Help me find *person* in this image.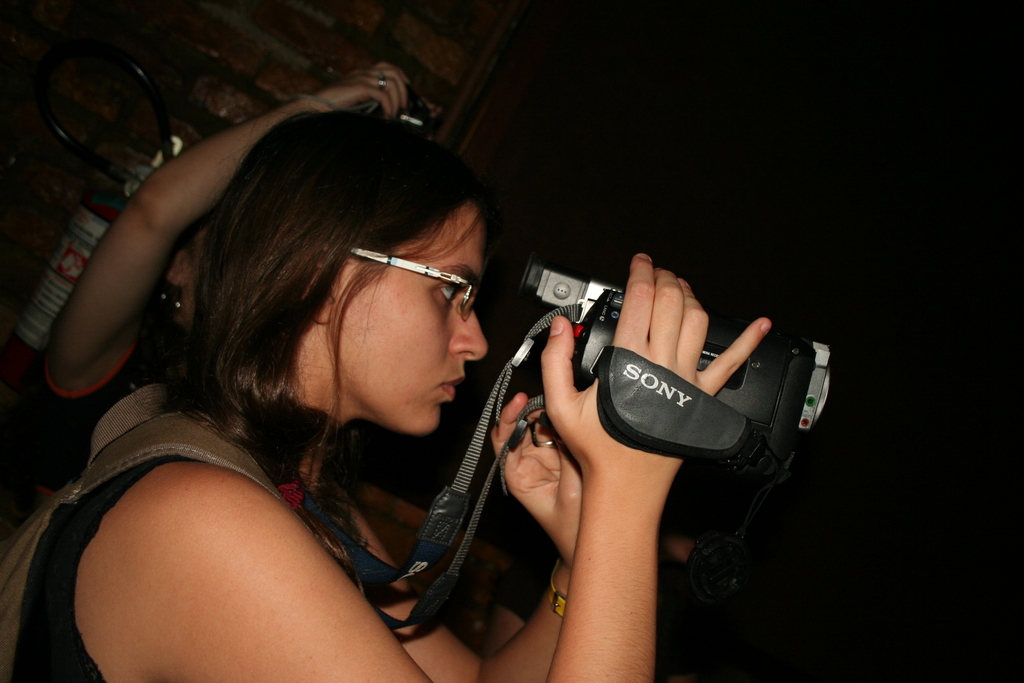
Found it: region(73, 110, 787, 682).
